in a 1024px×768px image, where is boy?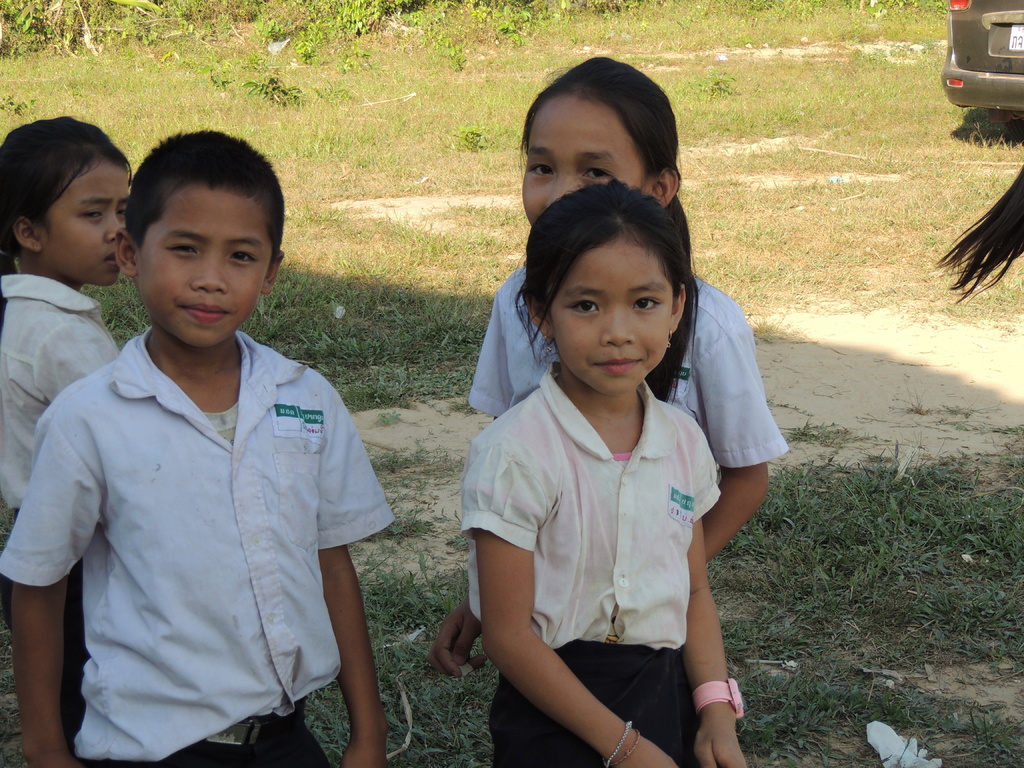
x1=29, y1=123, x2=376, y2=765.
